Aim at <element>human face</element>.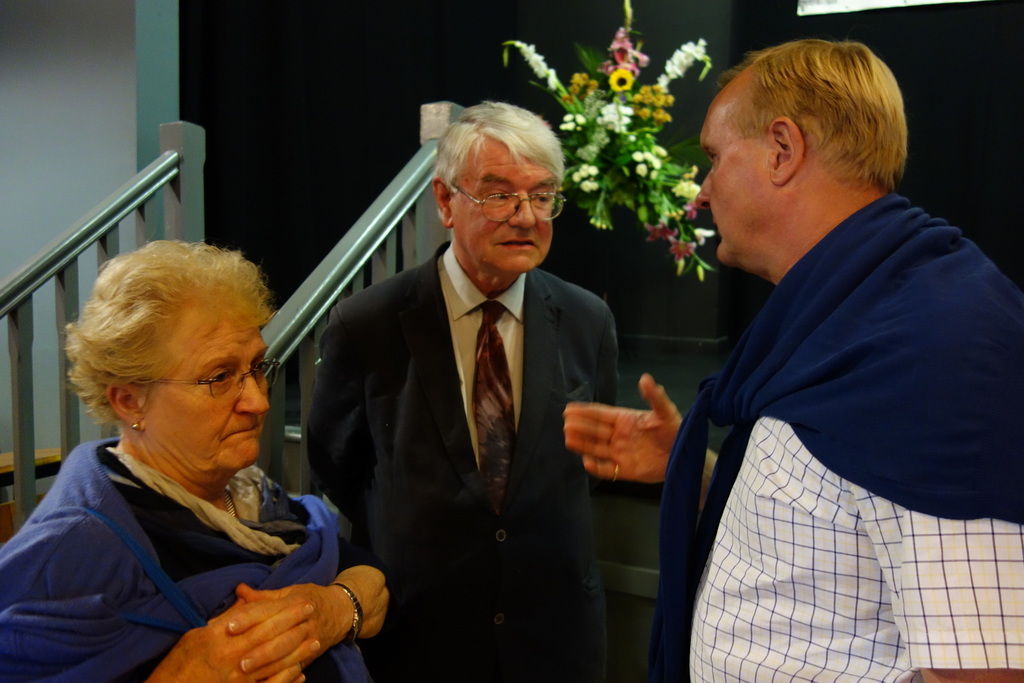
Aimed at bbox=(694, 85, 769, 264).
